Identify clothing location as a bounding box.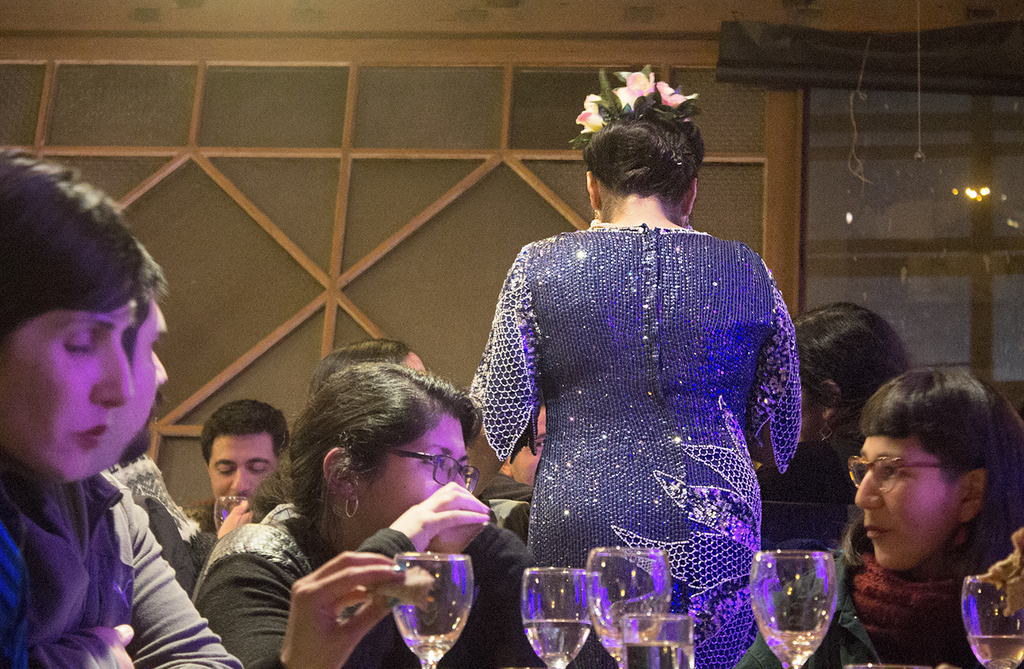
crop(0, 459, 29, 668).
